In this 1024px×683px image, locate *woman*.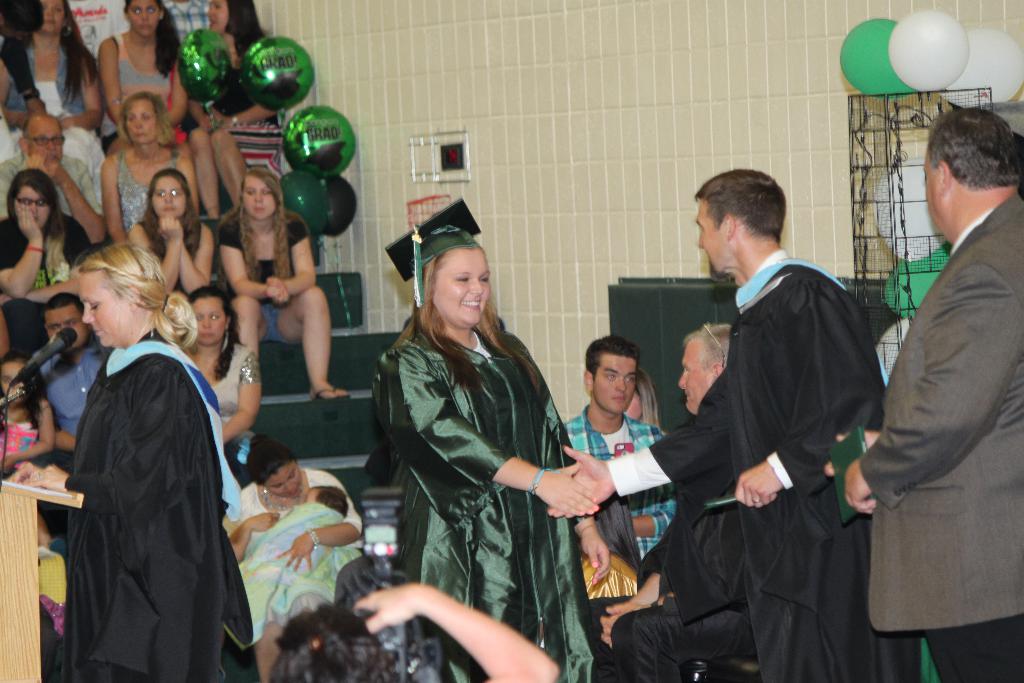
Bounding box: (left=0, top=0, right=102, bottom=168).
